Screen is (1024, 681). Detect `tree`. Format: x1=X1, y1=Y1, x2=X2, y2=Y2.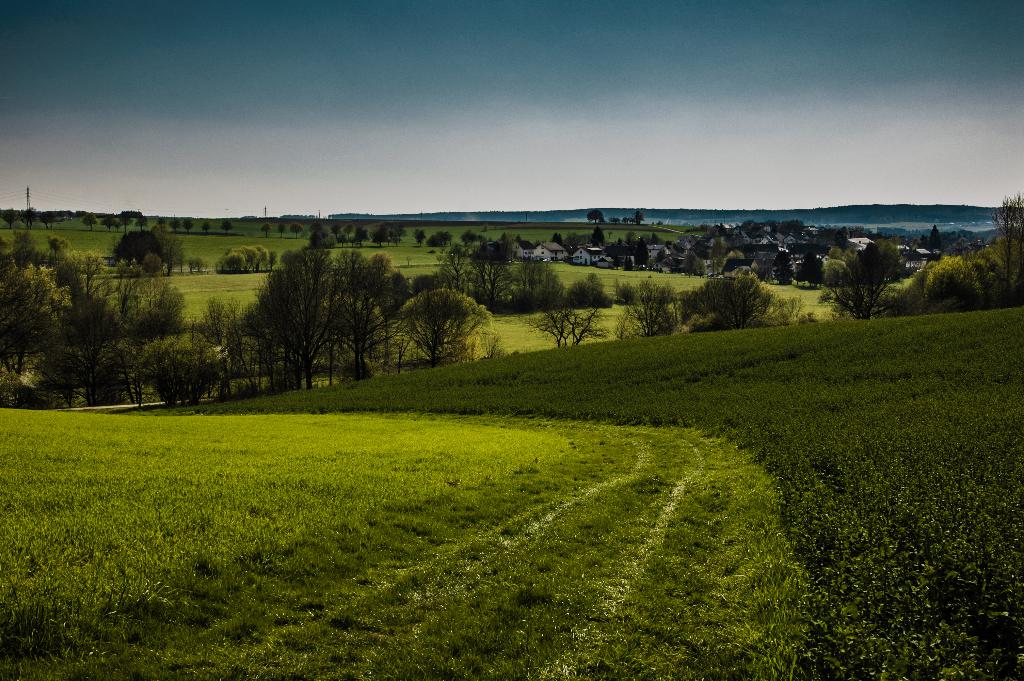
x1=257, y1=247, x2=338, y2=385.
